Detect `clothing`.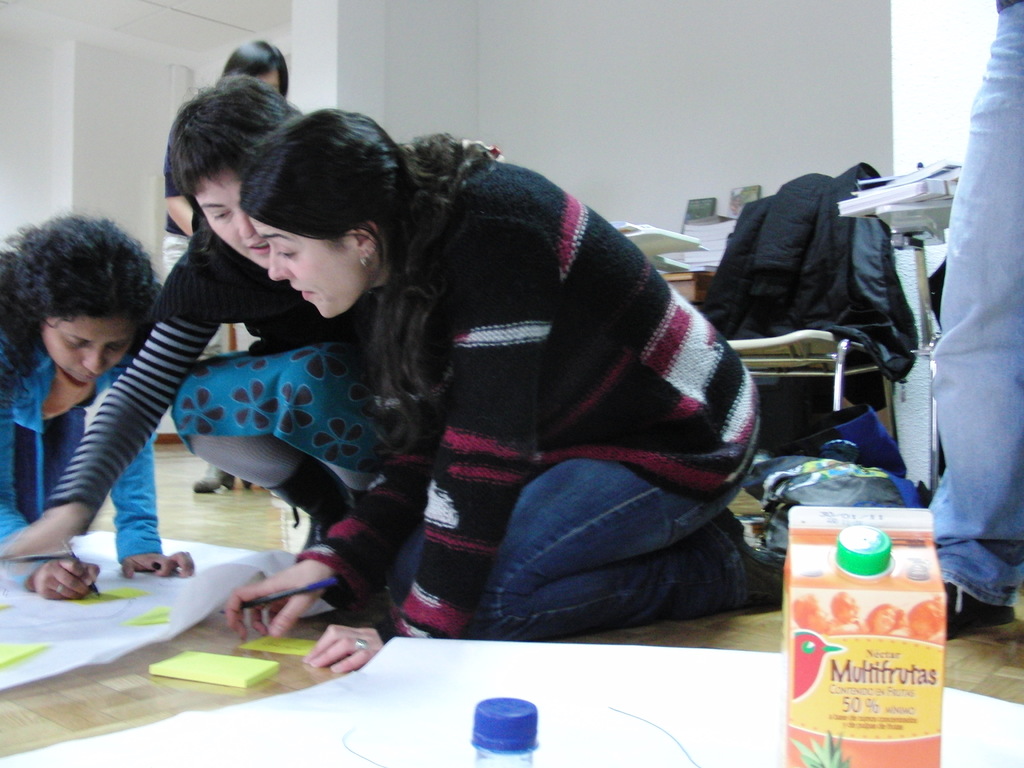
Detected at locate(697, 168, 919, 388).
